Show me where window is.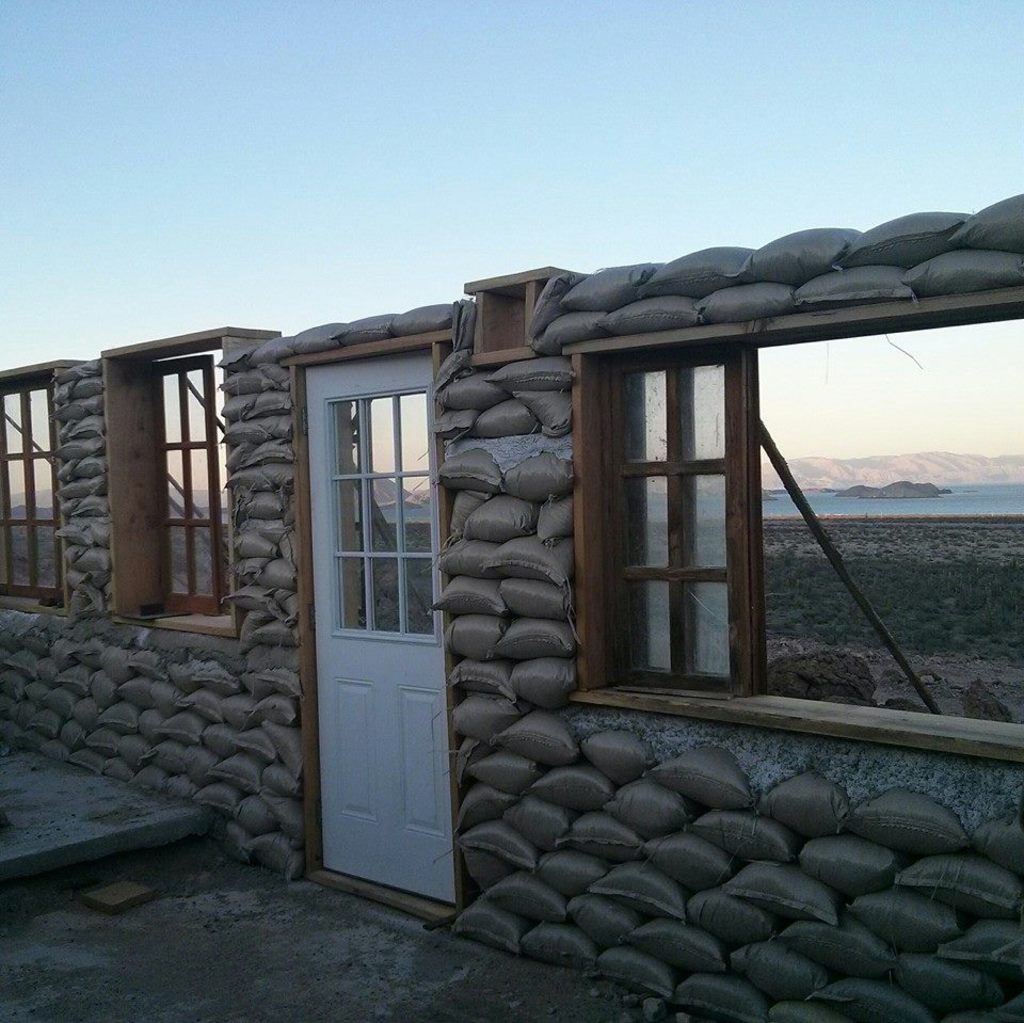
window is at (138,363,234,613).
